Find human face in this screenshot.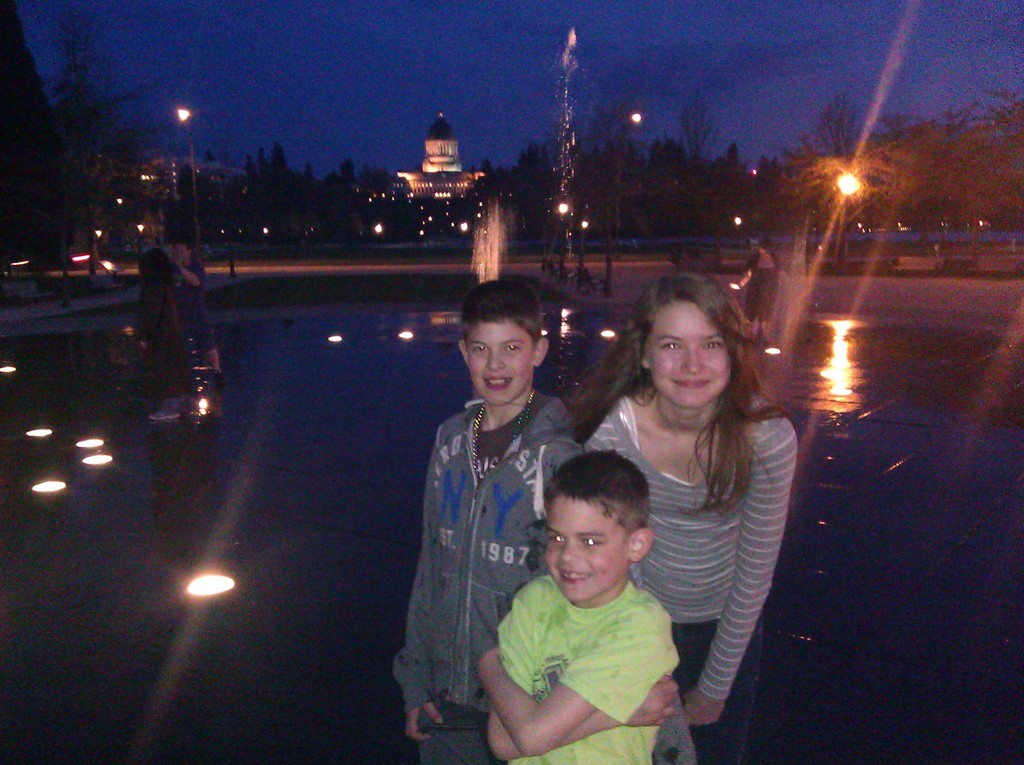
The bounding box for human face is left=545, top=493, right=632, bottom=604.
